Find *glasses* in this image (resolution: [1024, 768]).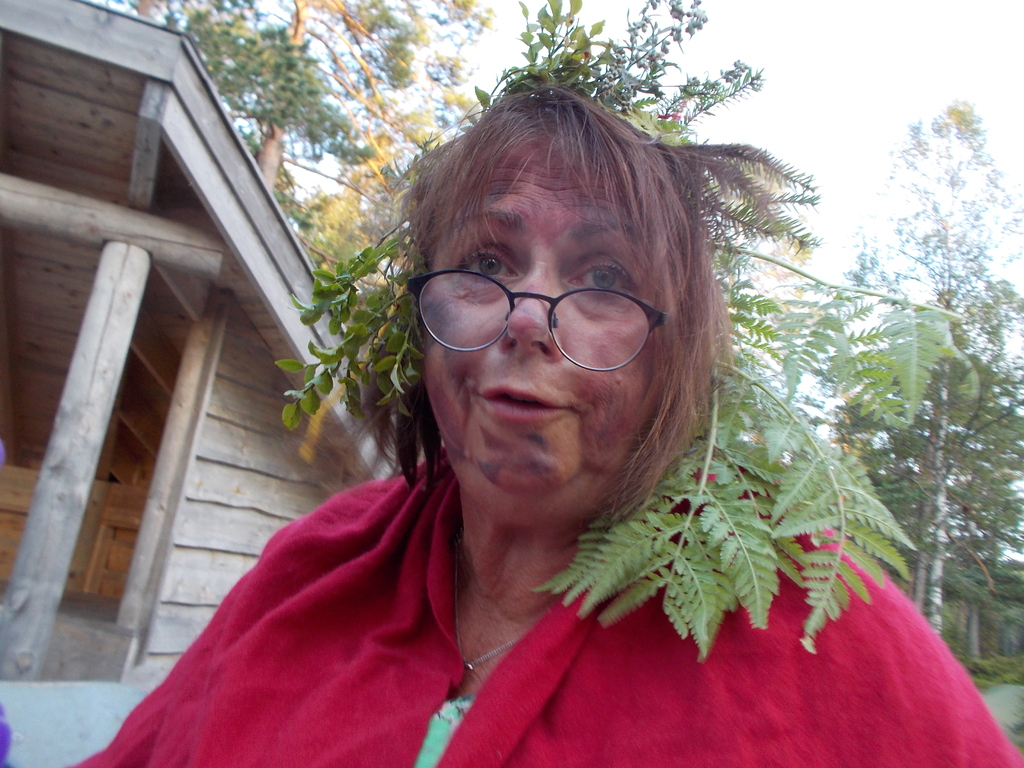
415 250 689 369.
